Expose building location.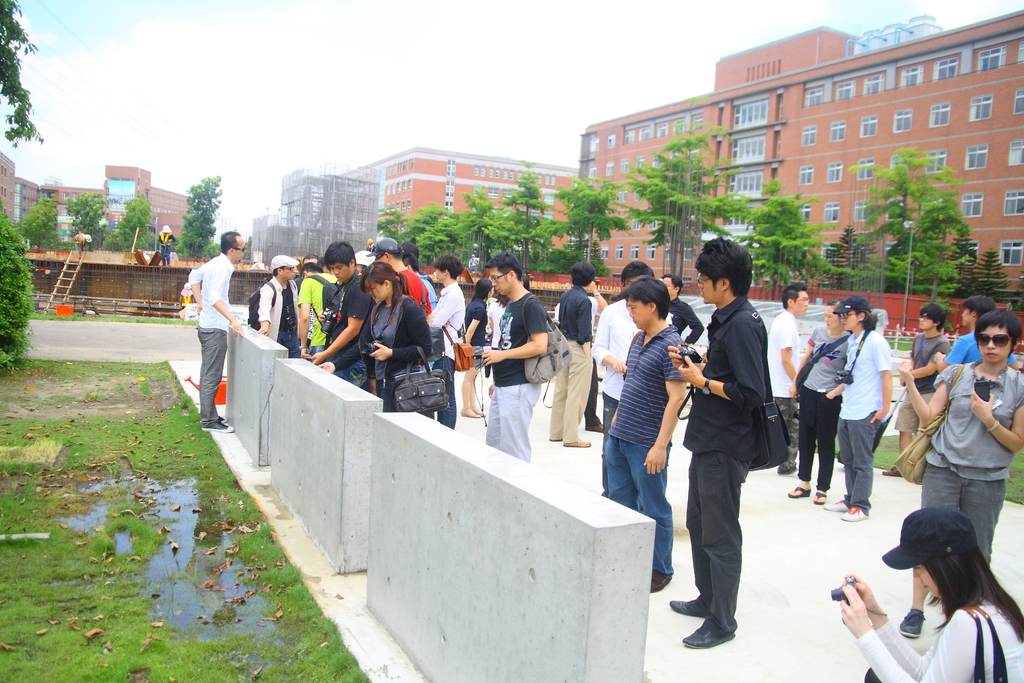
Exposed at x1=585 y1=26 x2=1023 y2=347.
